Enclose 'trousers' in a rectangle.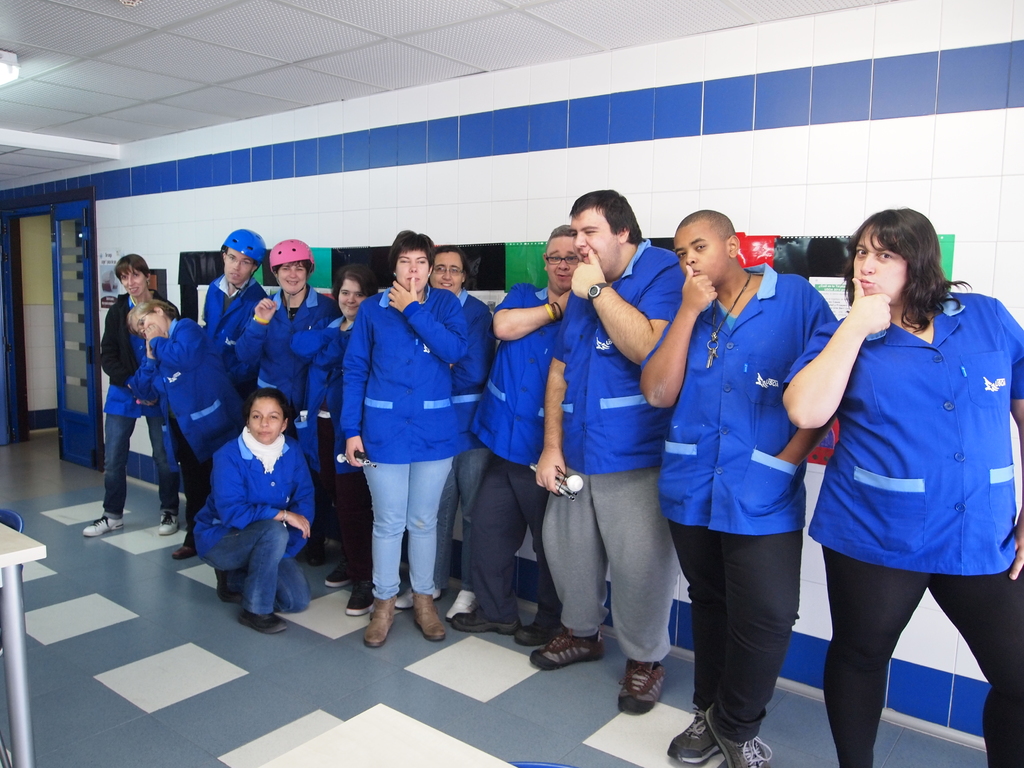
(x1=467, y1=442, x2=563, y2=628).
